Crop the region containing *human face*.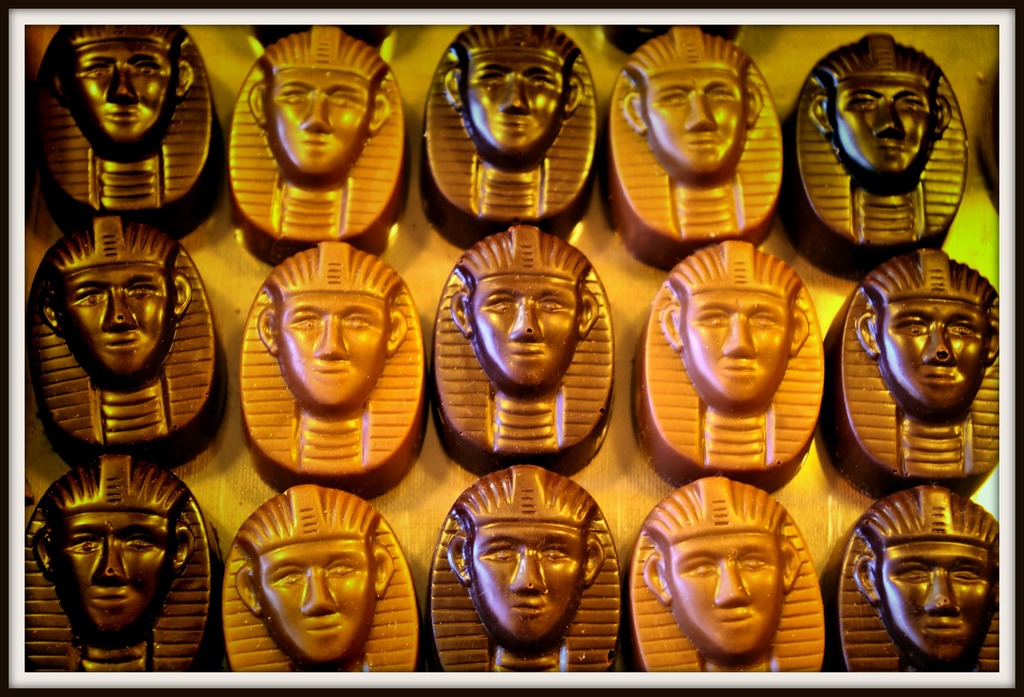
Crop region: box=[884, 306, 986, 412].
